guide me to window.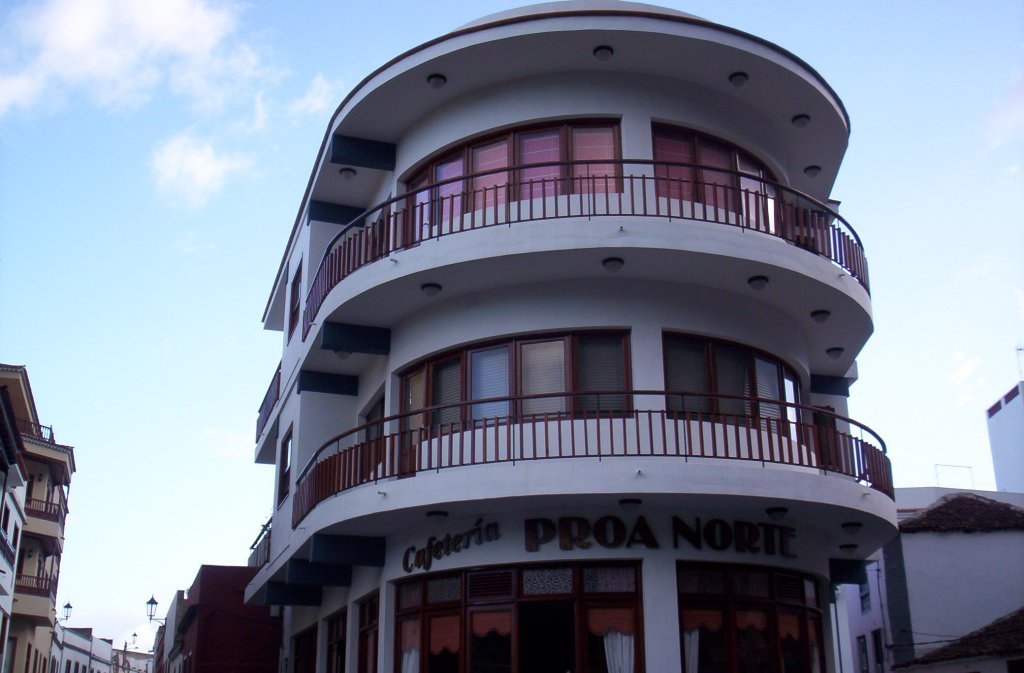
Guidance: locate(277, 426, 292, 509).
